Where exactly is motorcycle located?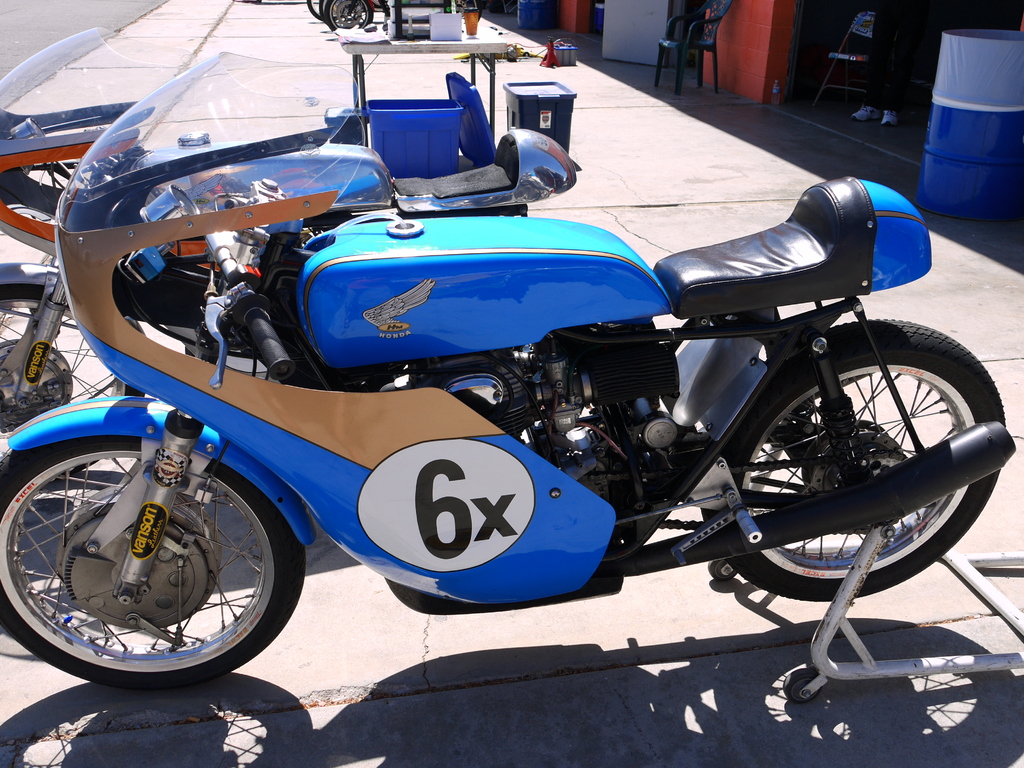
Its bounding box is box(1, 26, 580, 476).
